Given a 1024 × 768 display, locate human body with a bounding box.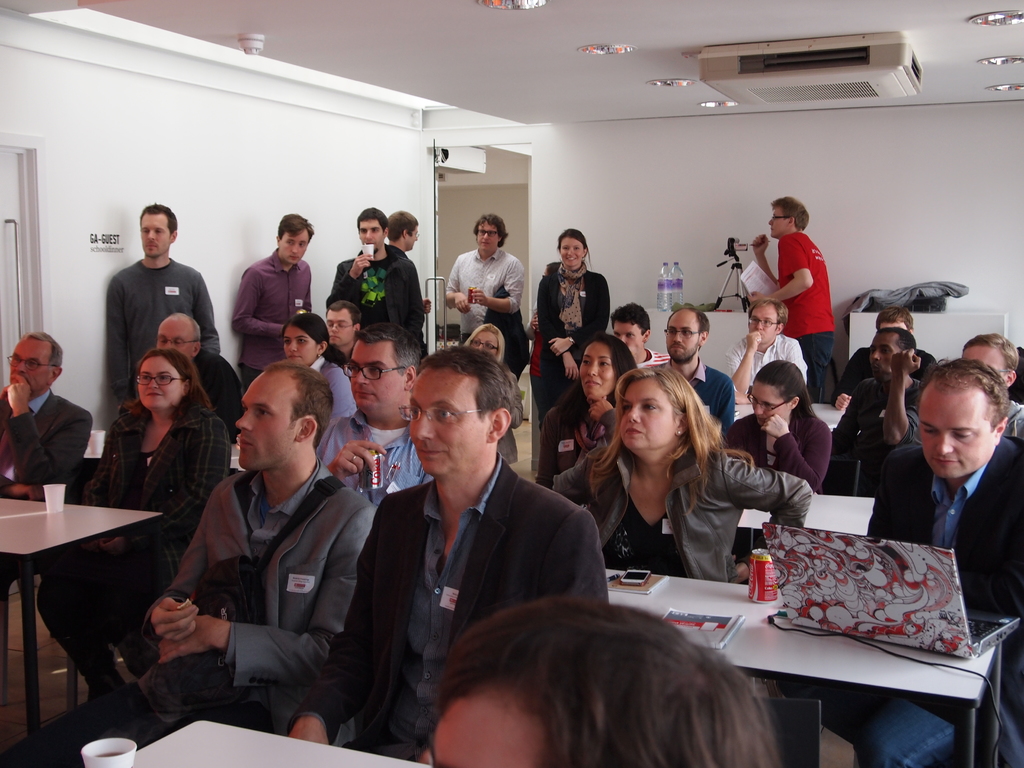
Located: bbox=(724, 360, 844, 498).
